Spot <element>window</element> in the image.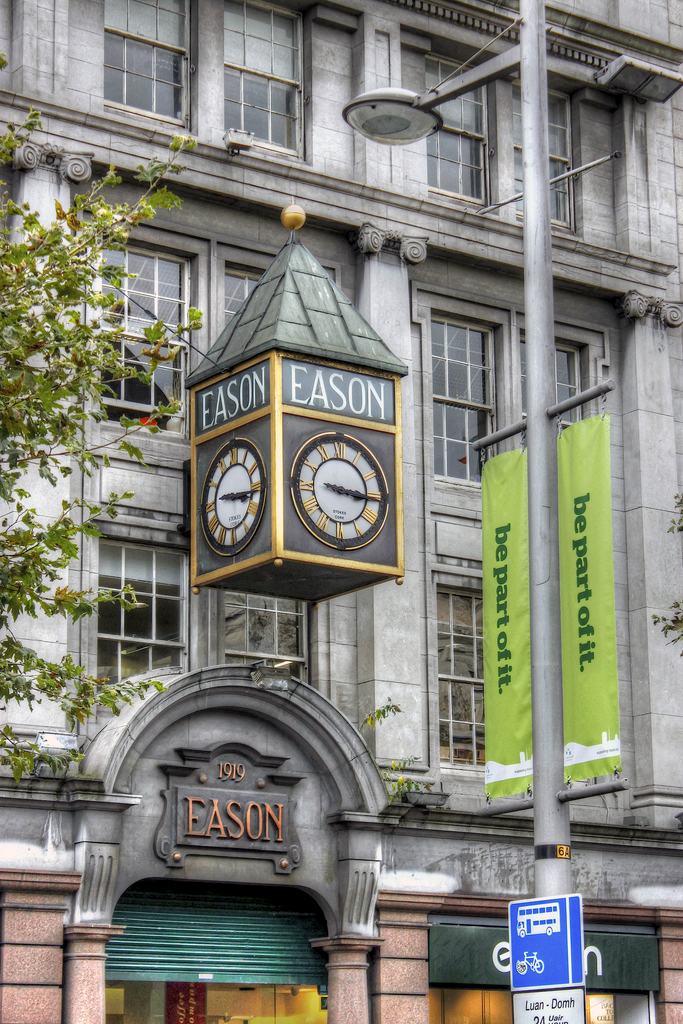
<element>window</element> found at x1=99 y1=0 x2=197 y2=135.
